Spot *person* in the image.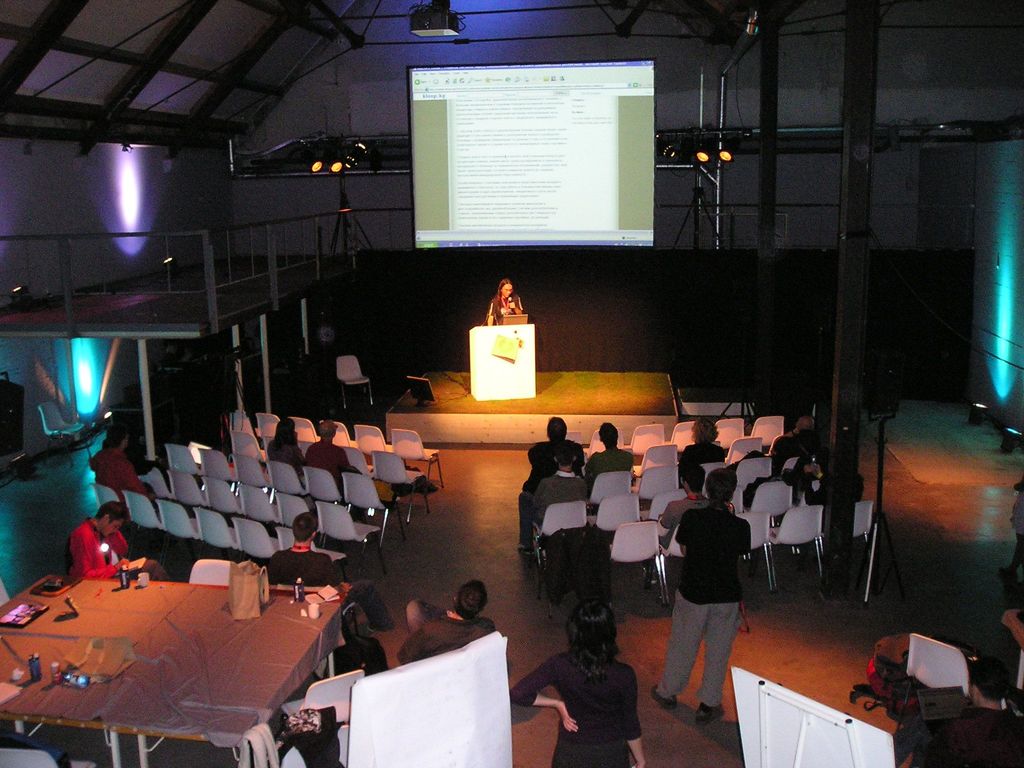
*person* found at x1=515, y1=440, x2=591, y2=557.
